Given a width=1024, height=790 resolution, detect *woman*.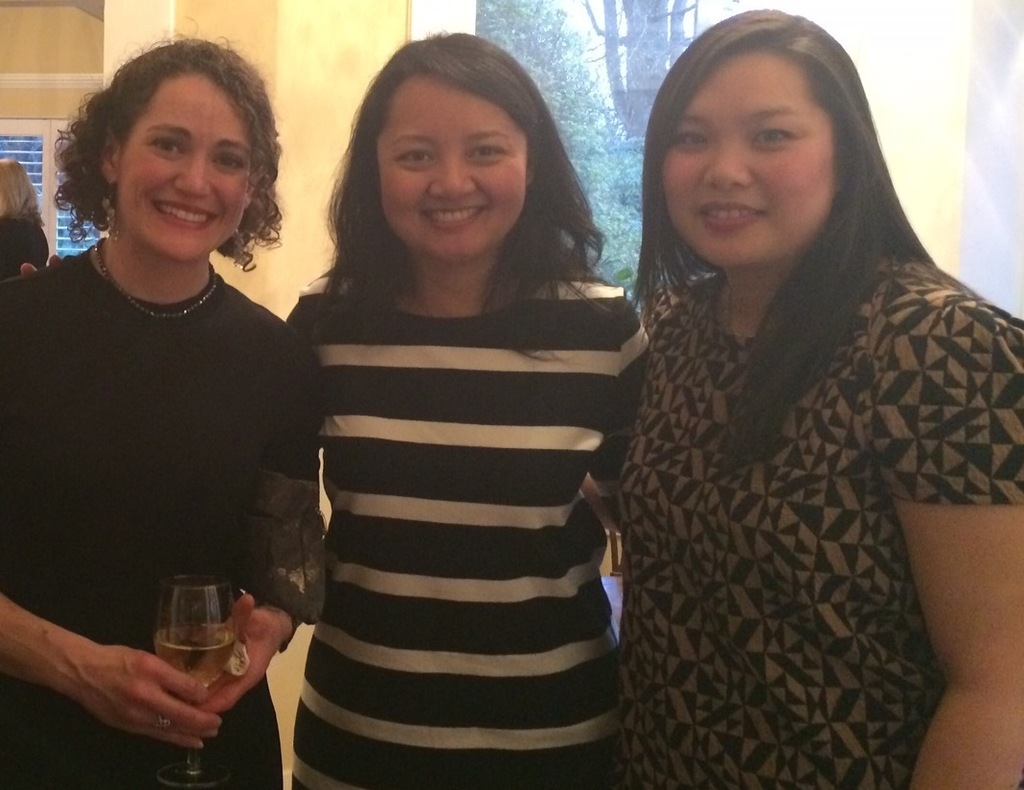
(0,13,328,789).
